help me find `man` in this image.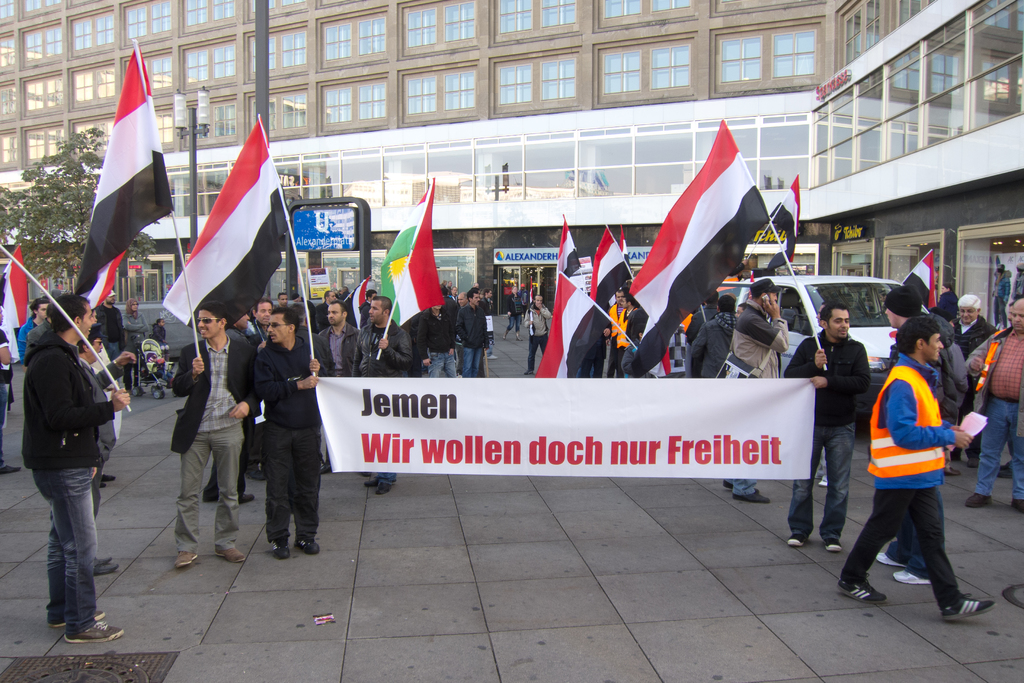
Found it: [x1=22, y1=299, x2=54, y2=358].
